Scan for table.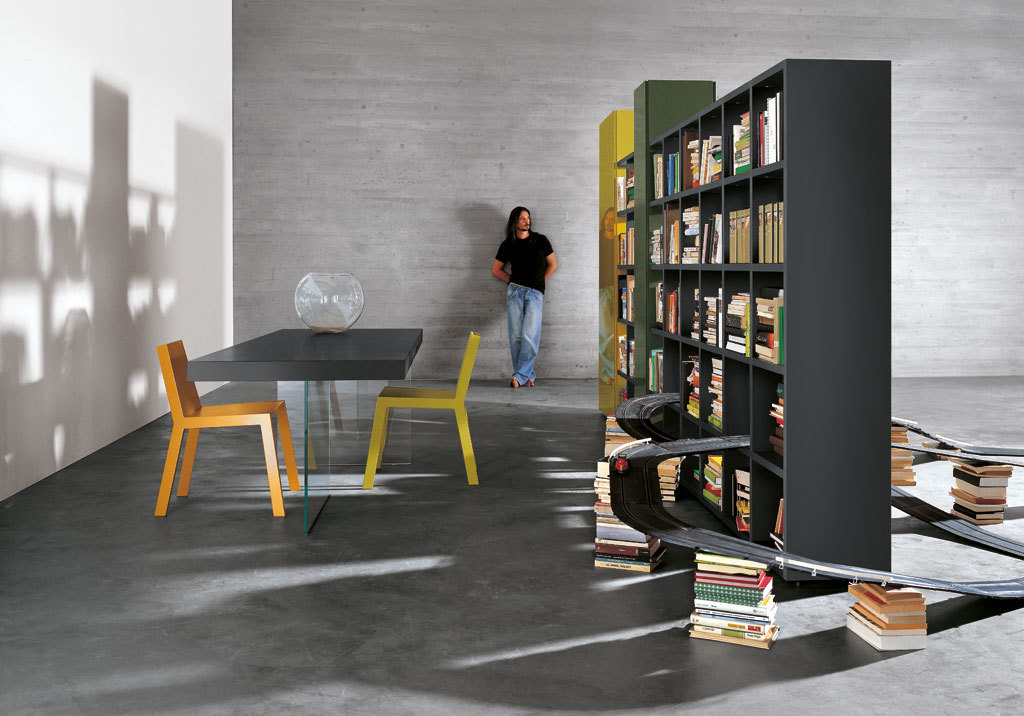
Scan result: rect(131, 320, 431, 535).
